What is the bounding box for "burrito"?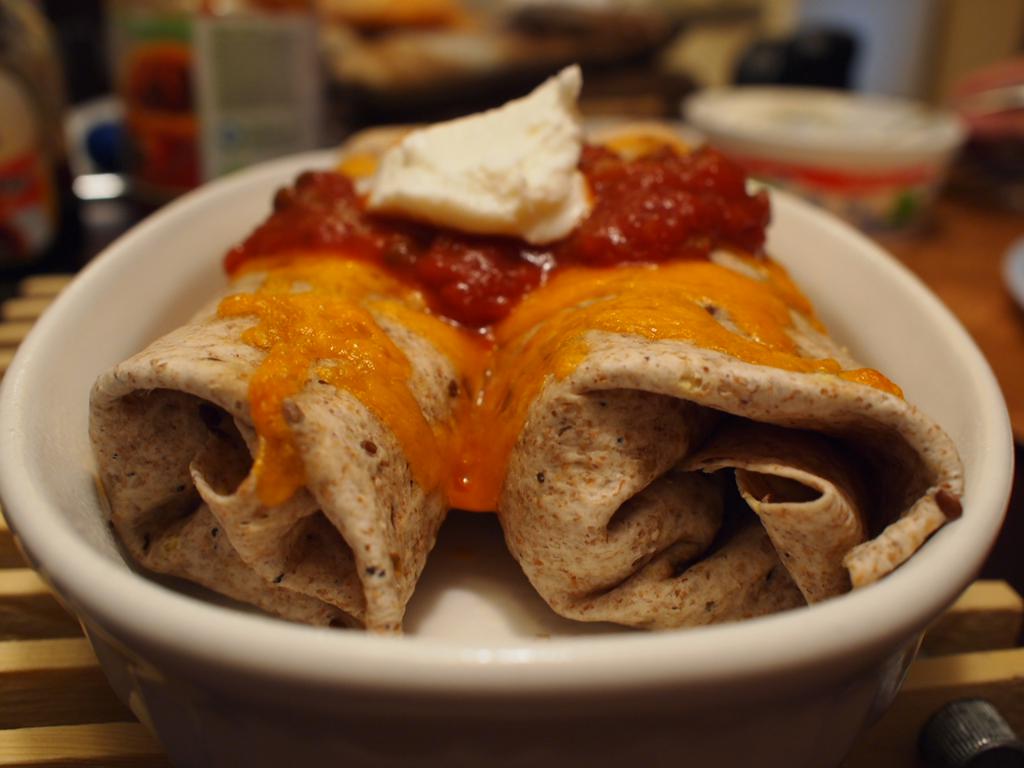
[x1=493, y1=130, x2=957, y2=628].
